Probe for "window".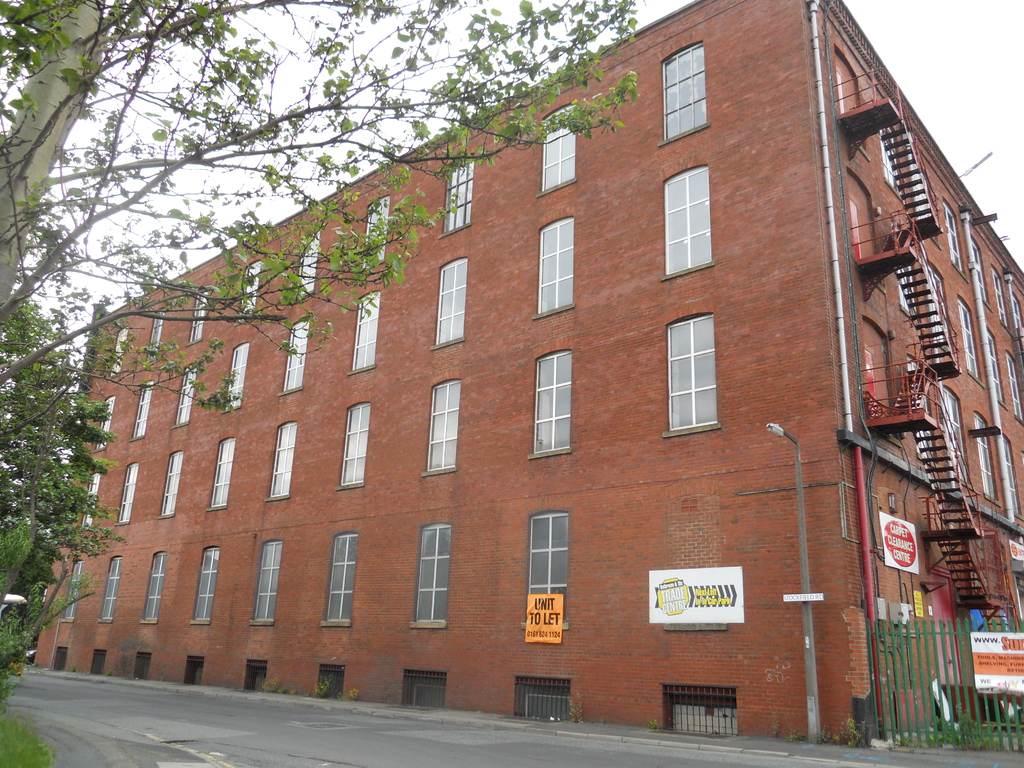
Probe result: (x1=189, y1=552, x2=218, y2=628).
